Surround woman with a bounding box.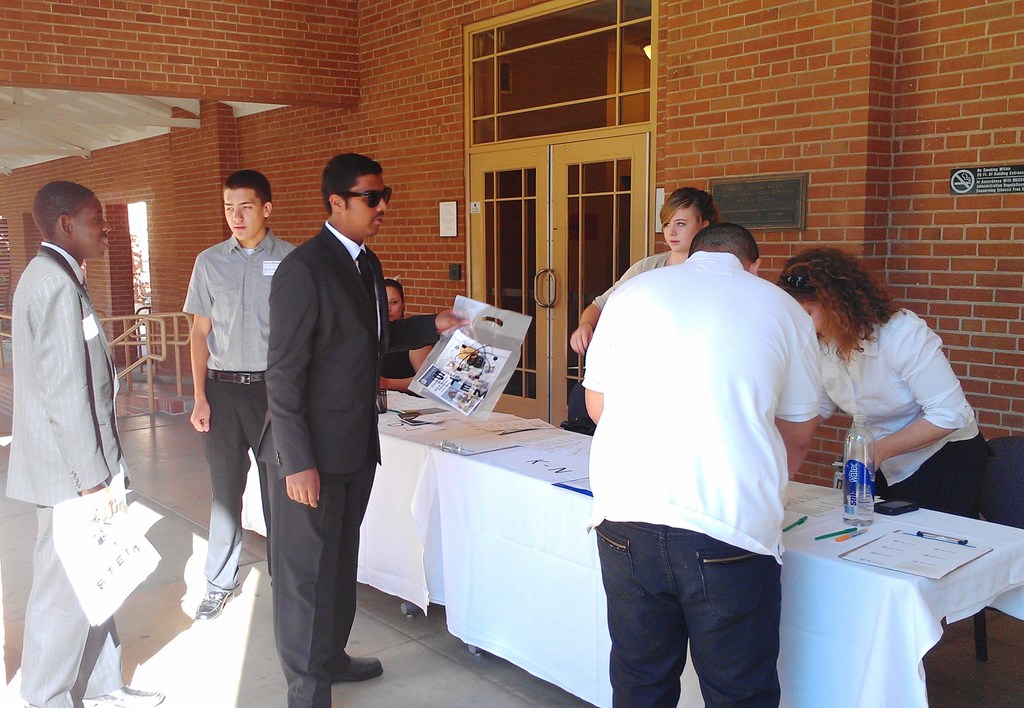
crop(570, 186, 724, 359).
